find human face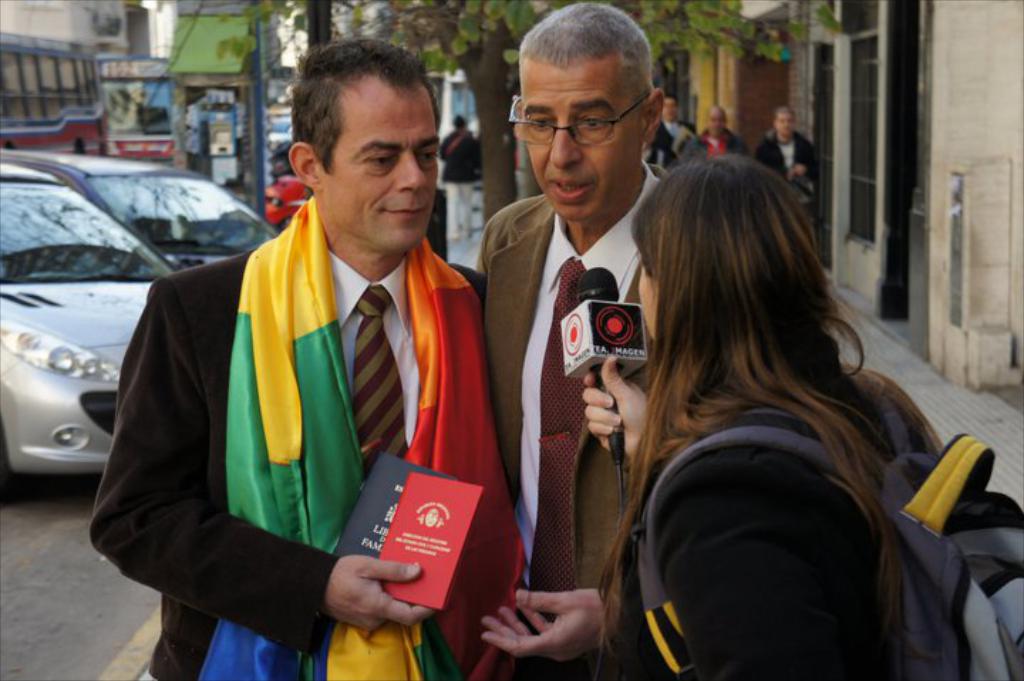
(x1=637, y1=256, x2=660, y2=338)
